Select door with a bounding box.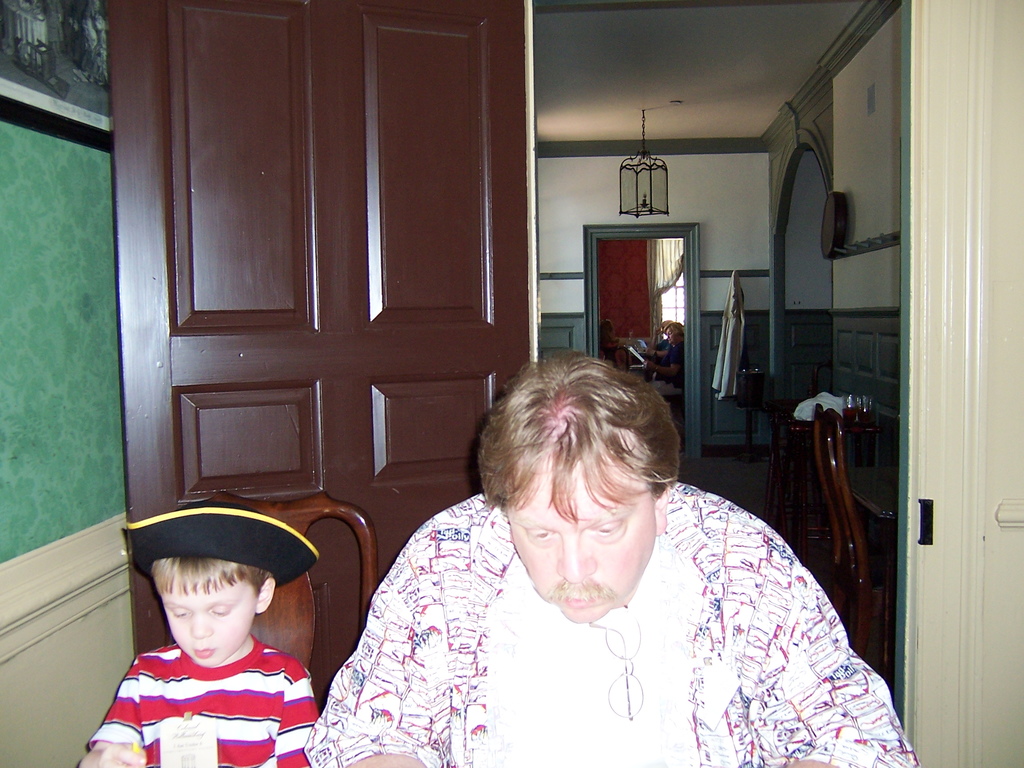
x1=107, y1=0, x2=532, y2=659.
